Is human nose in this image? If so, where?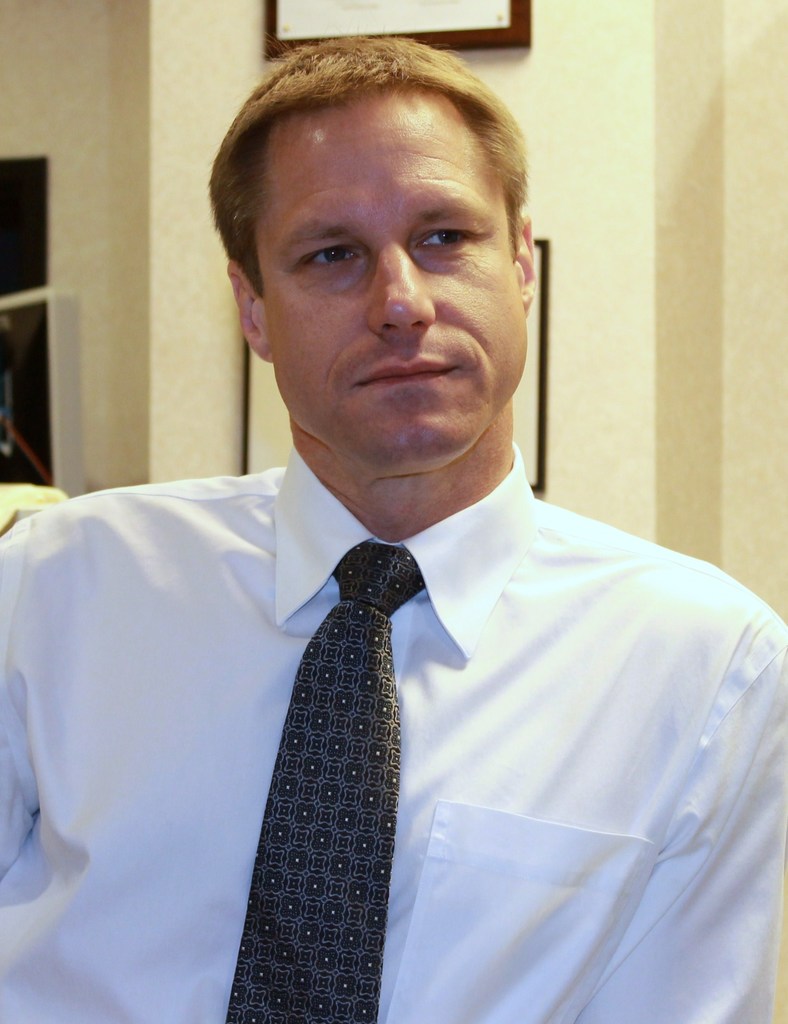
Yes, at (left=364, top=252, right=434, bottom=333).
